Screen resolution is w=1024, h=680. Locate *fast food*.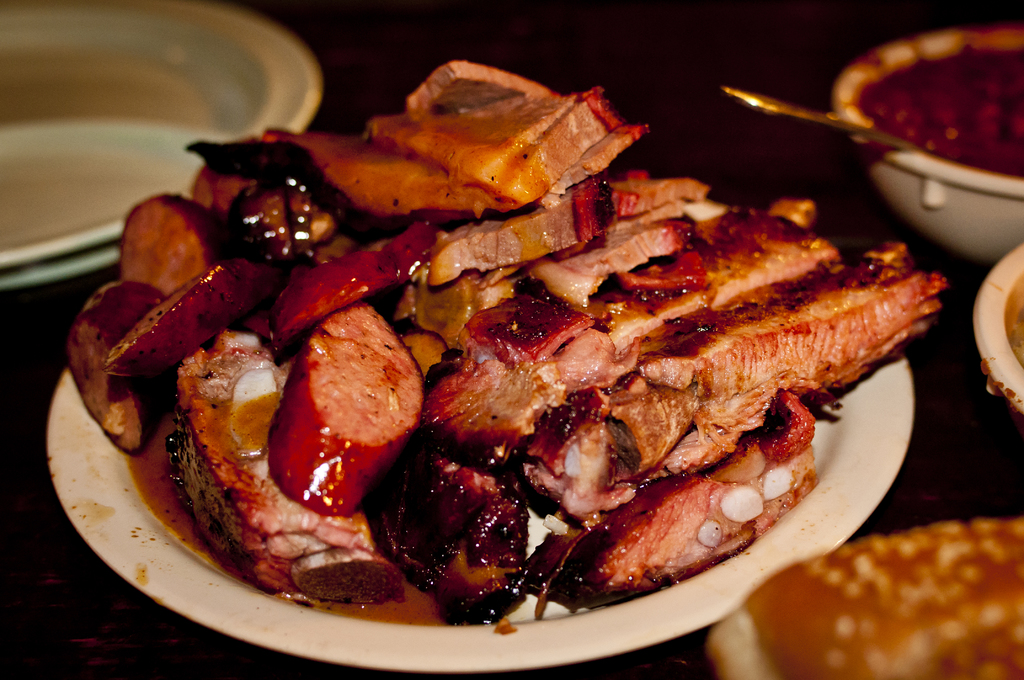
[499,234,954,516].
